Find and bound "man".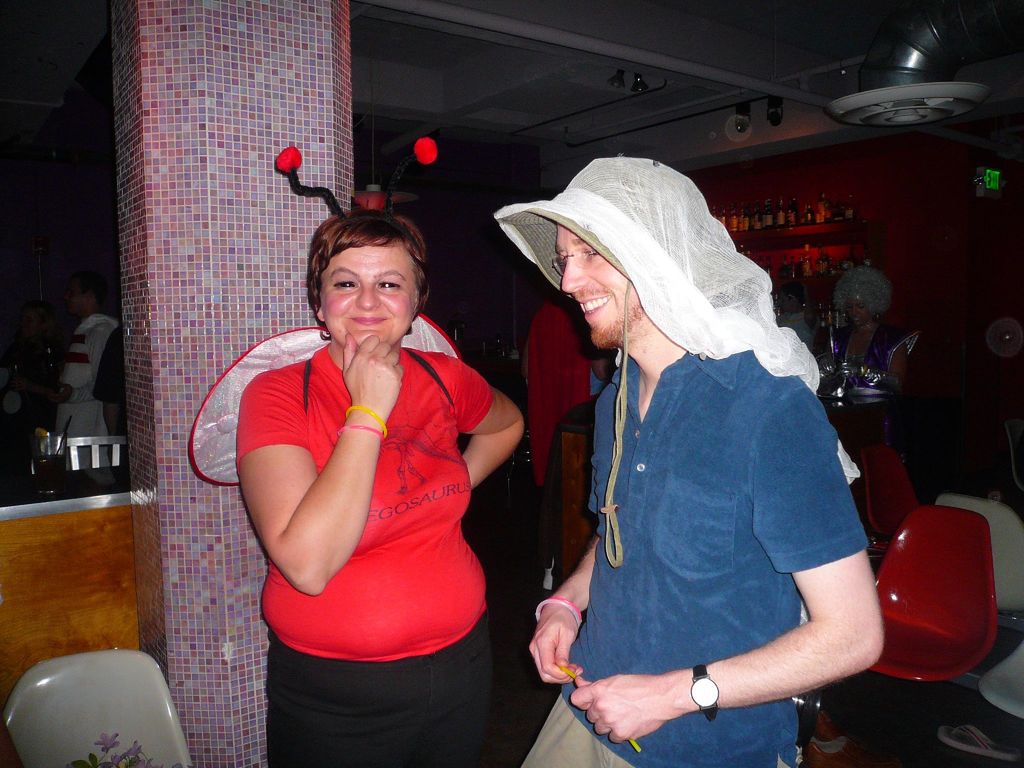
Bound: rect(503, 148, 897, 753).
